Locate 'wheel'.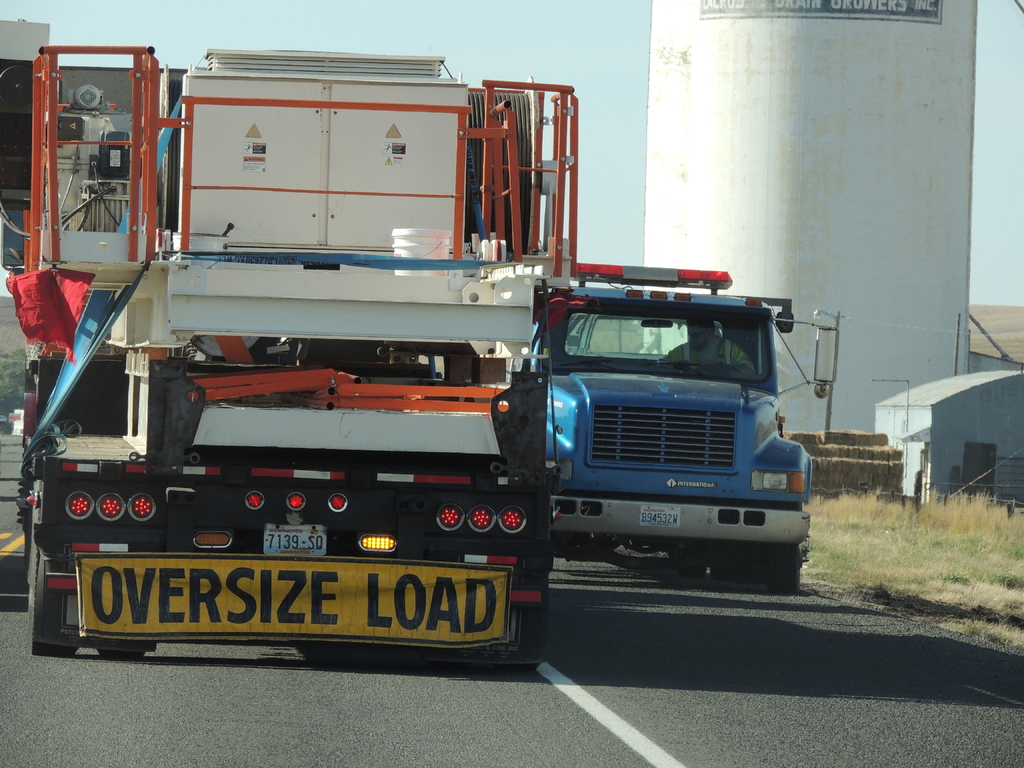
Bounding box: bbox(764, 545, 801, 595).
